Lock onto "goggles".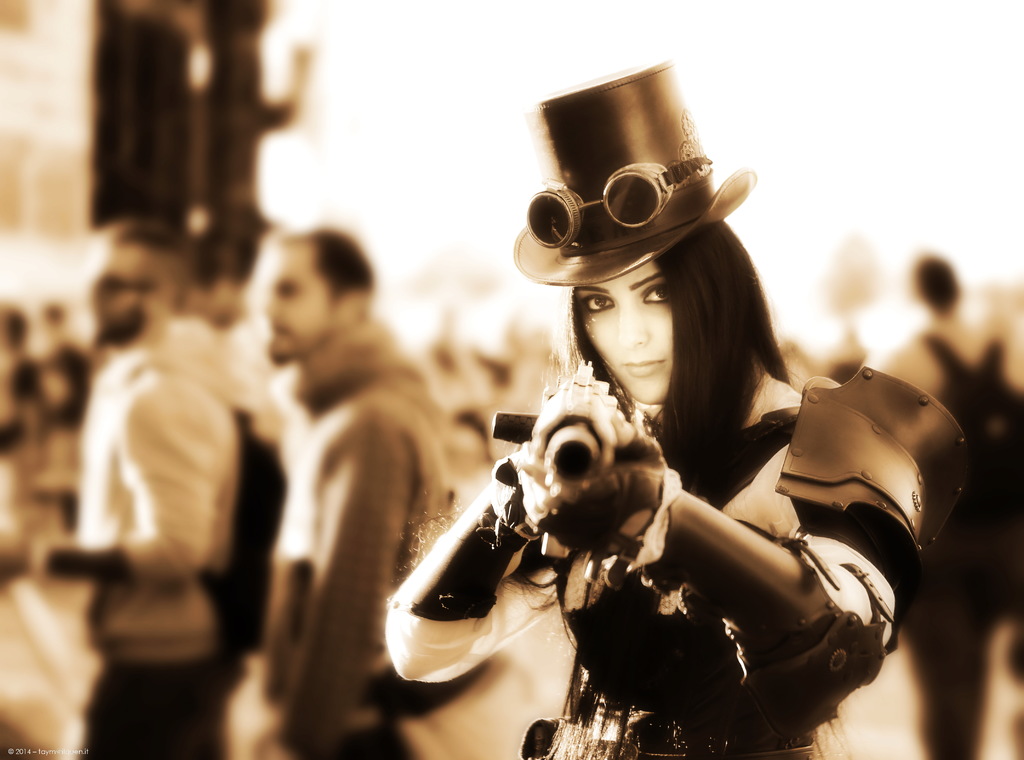
Locked: 529,154,714,250.
